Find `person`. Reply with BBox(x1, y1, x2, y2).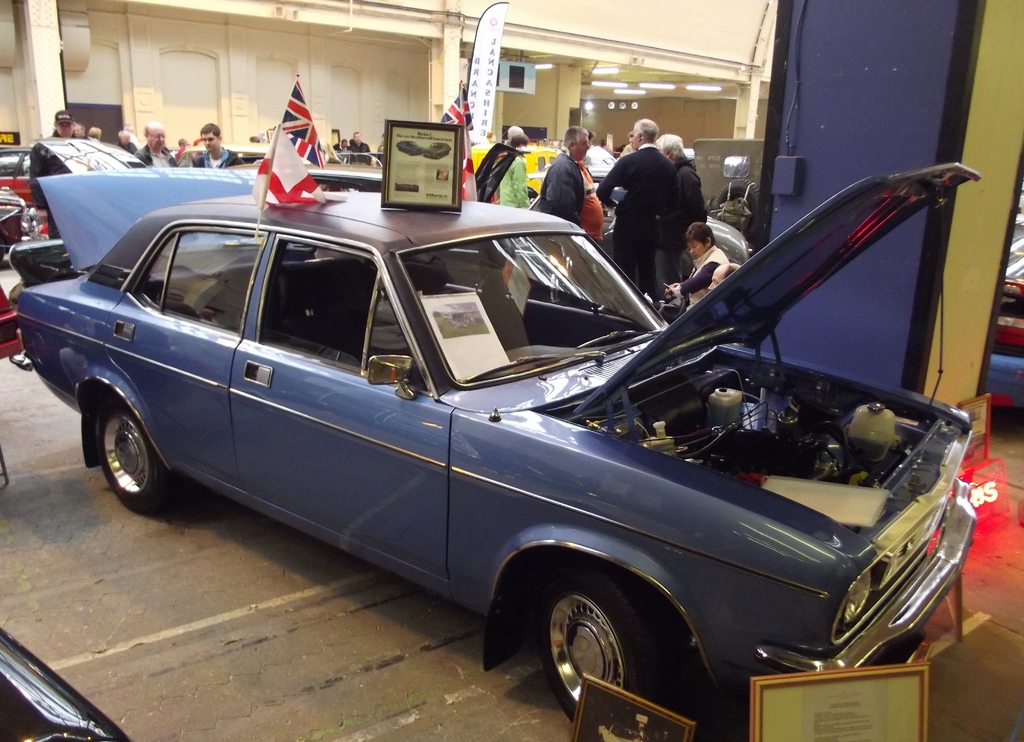
BBox(661, 223, 732, 313).
